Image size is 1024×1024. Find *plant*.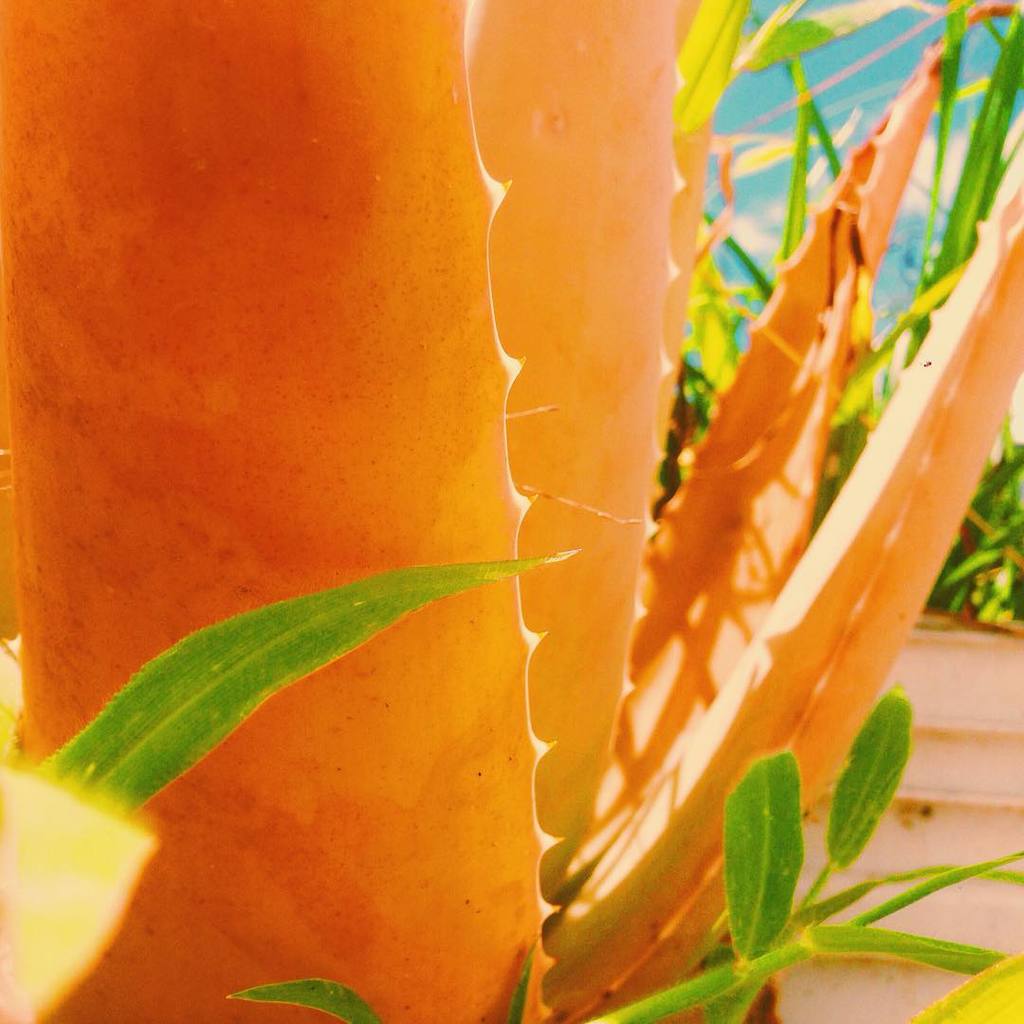
x1=0, y1=0, x2=1023, y2=1023.
